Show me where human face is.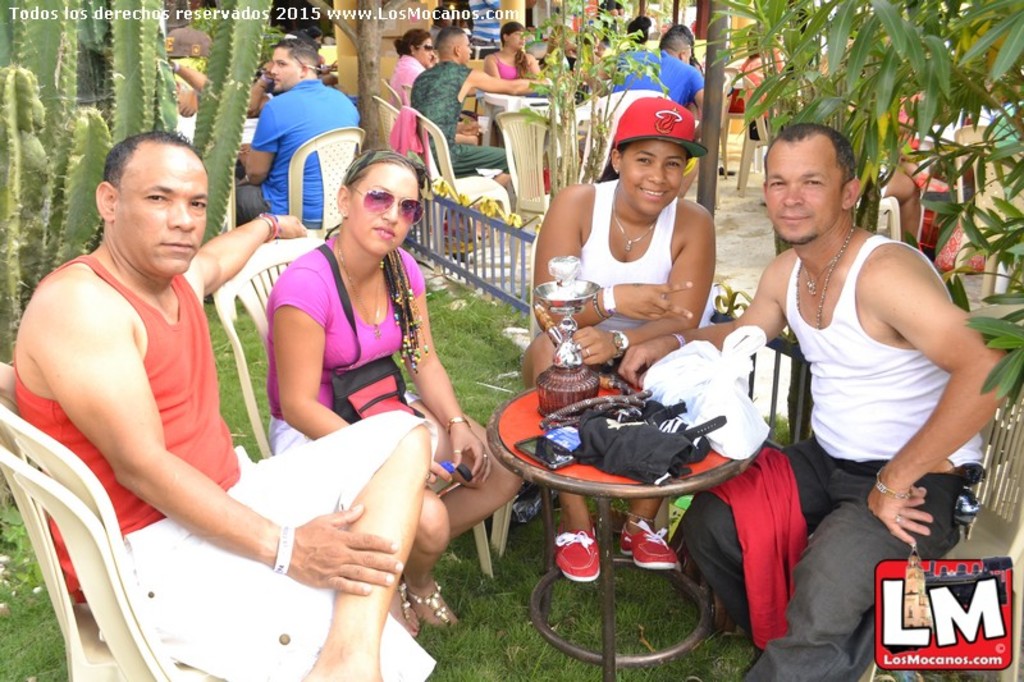
human face is at {"left": 120, "top": 159, "right": 207, "bottom": 279}.
